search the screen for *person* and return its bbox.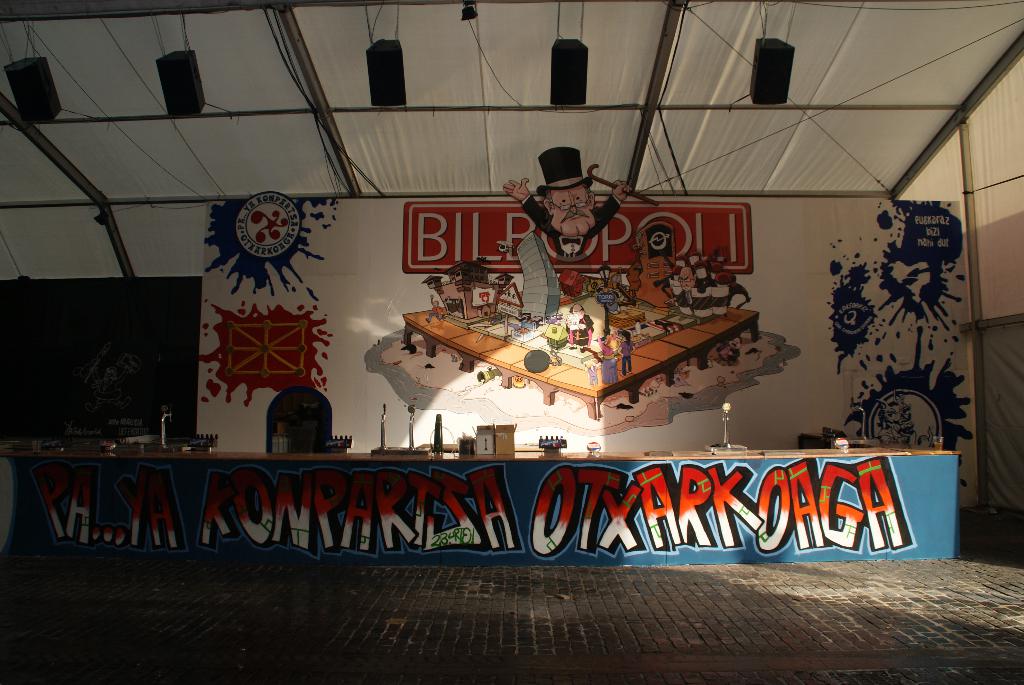
Found: {"x1": 598, "y1": 331, "x2": 619, "y2": 384}.
